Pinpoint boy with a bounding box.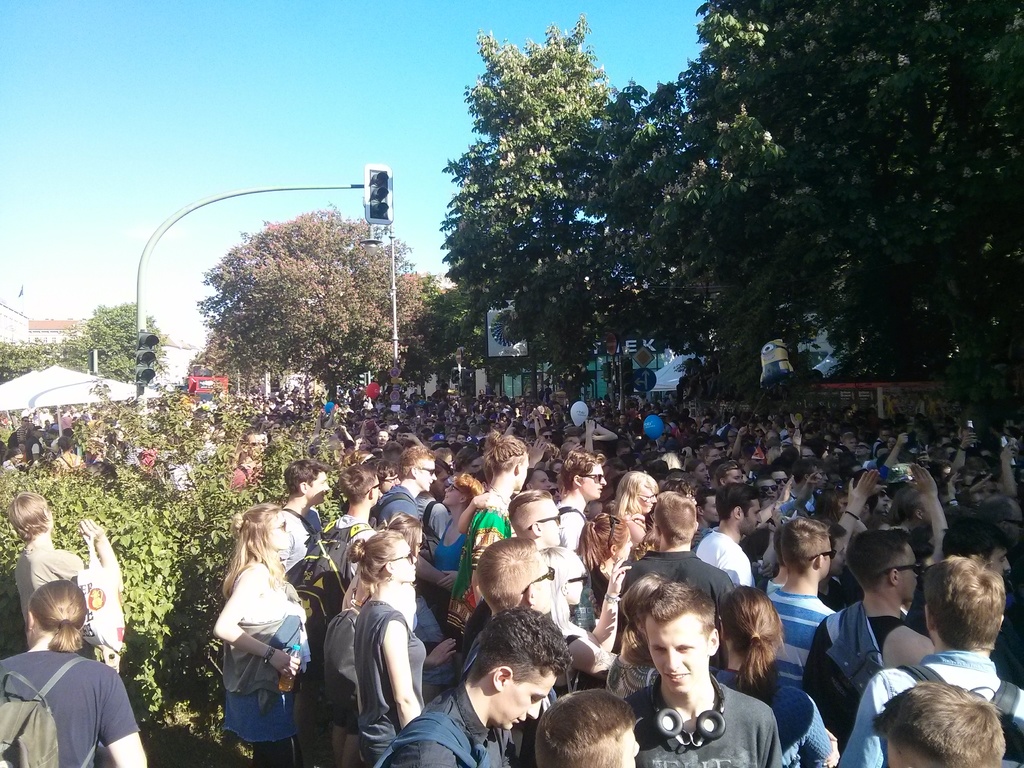
box=[767, 515, 836, 687].
